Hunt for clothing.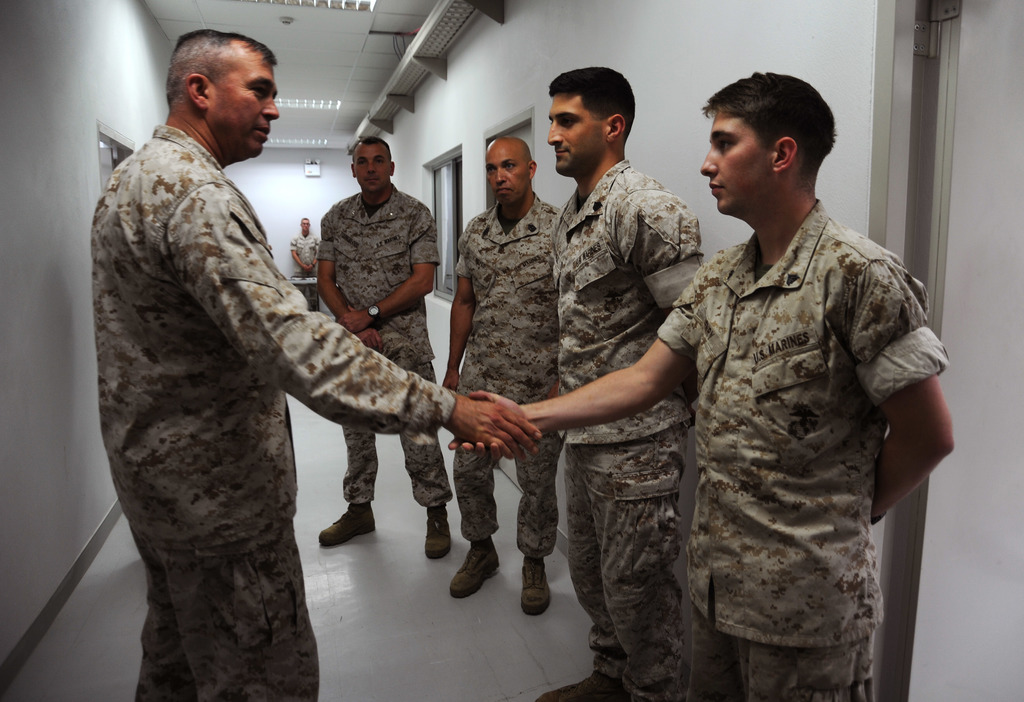
Hunted down at select_region(655, 199, 951, 701).
